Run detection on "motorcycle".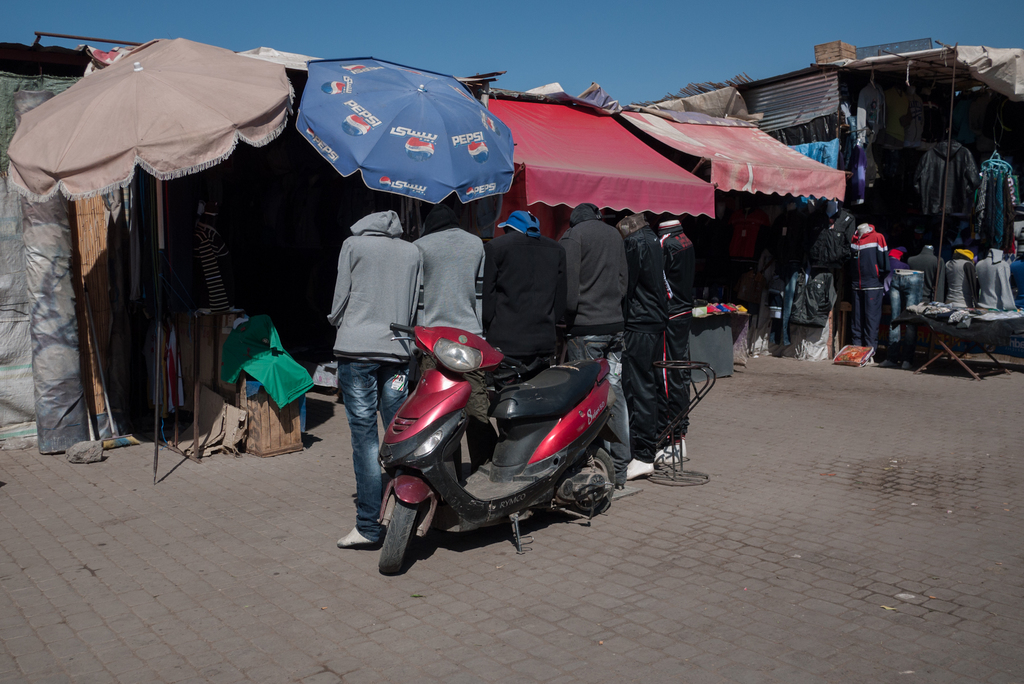
Result: box=[325, 303, 654, 562].
